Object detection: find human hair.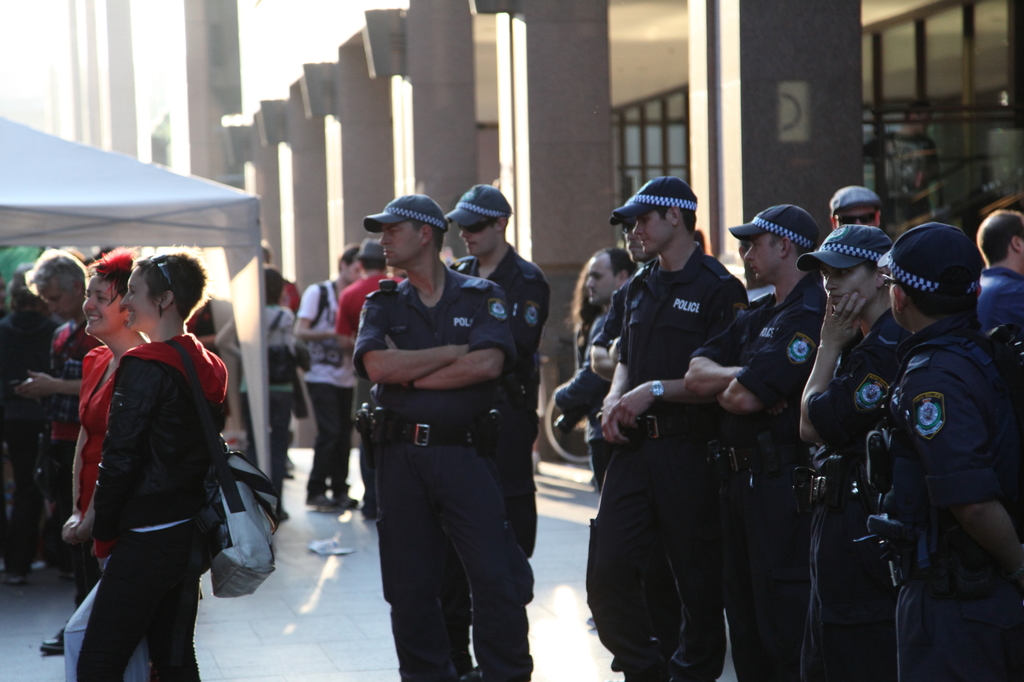
{"x1": 92, "y1": 246, "x2": 133, "y2": 305}.
